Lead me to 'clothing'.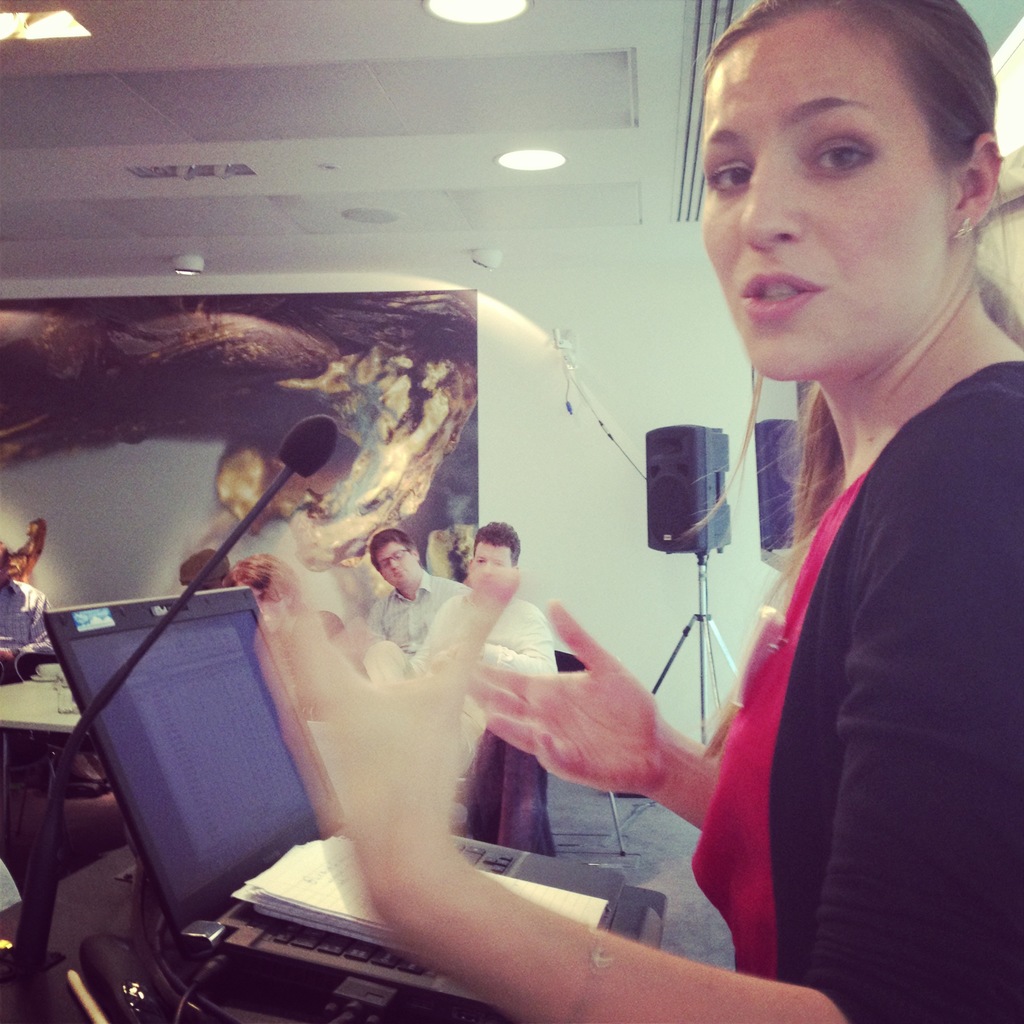
Lead to select_region(691, 202, 1001, 1023).
